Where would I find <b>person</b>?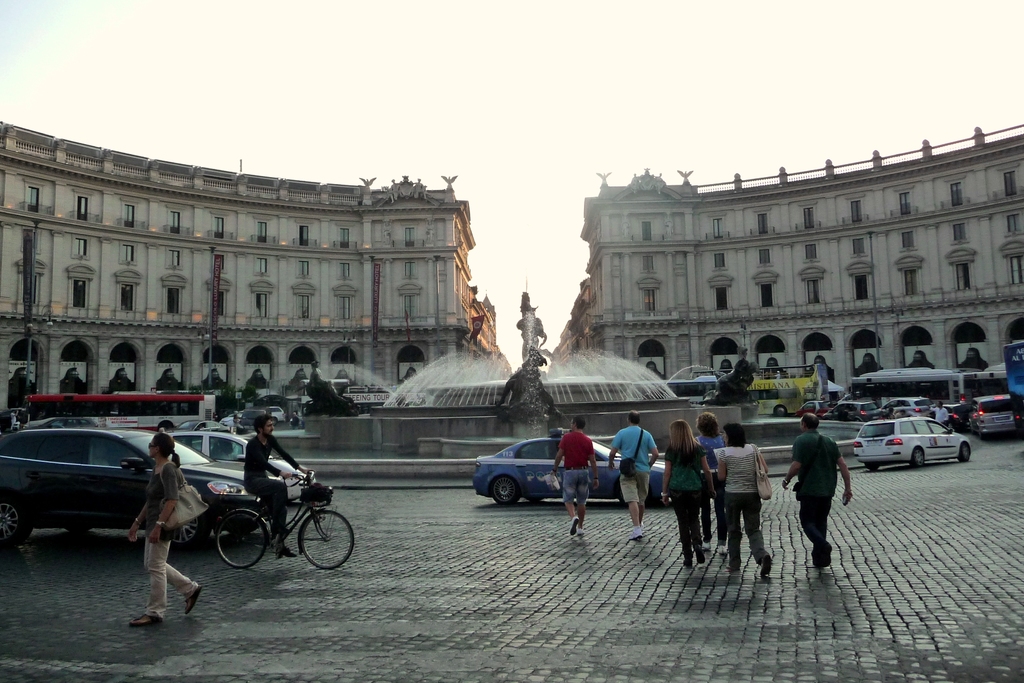
At region(127, 434, 200, 629).
